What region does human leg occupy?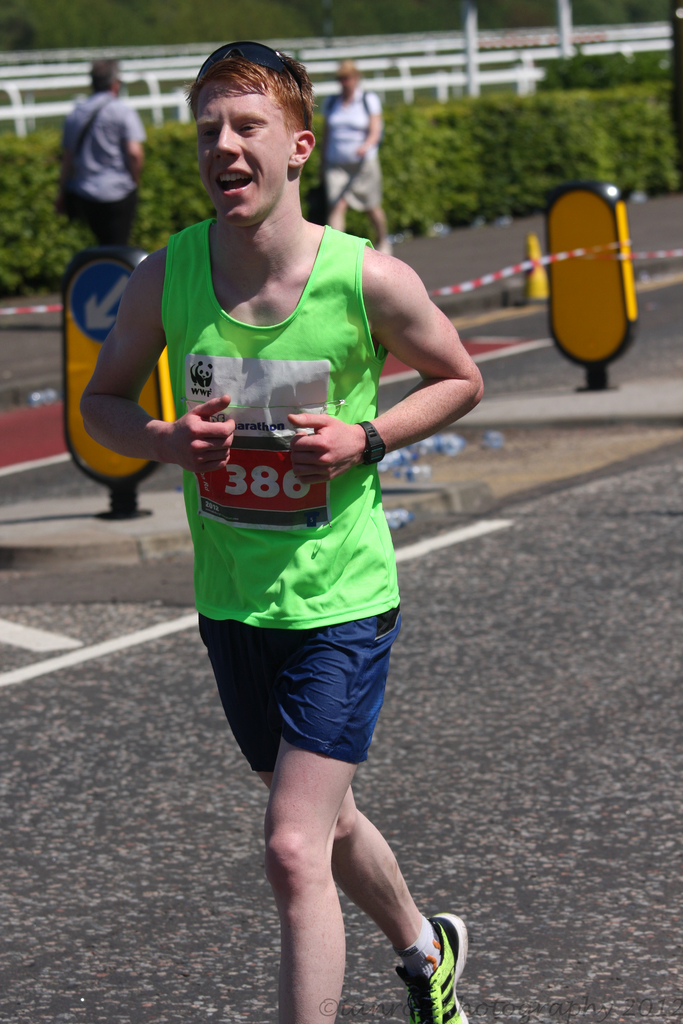
(x1=266, y1=610, x2=395, y2=1023).
